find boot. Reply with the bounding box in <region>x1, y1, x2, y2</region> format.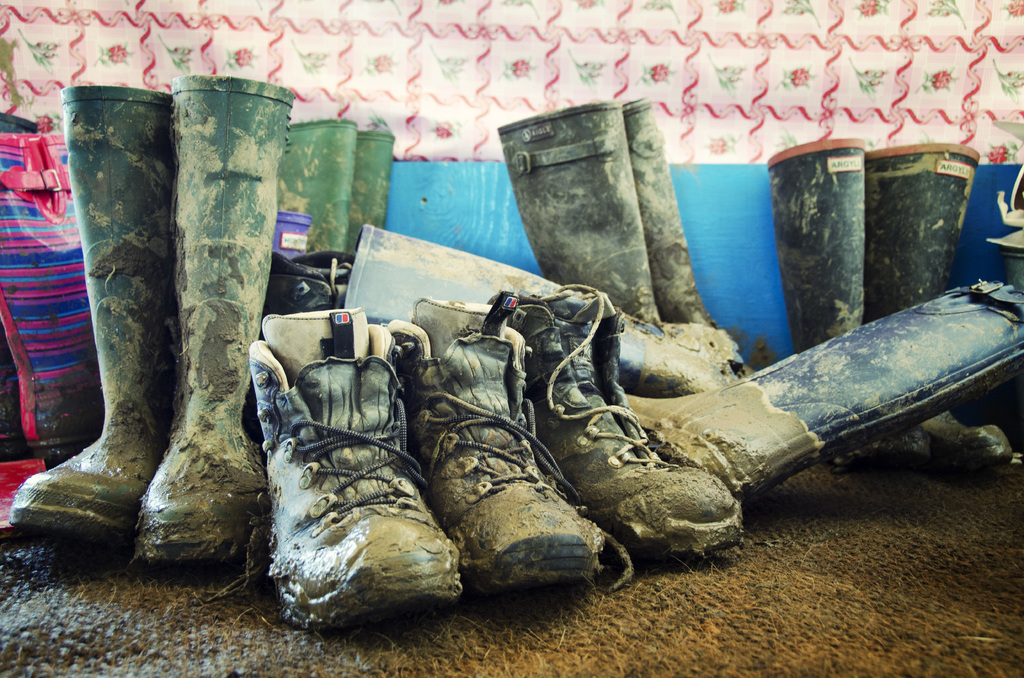
<region>872, 141, 982, 310</region>.
